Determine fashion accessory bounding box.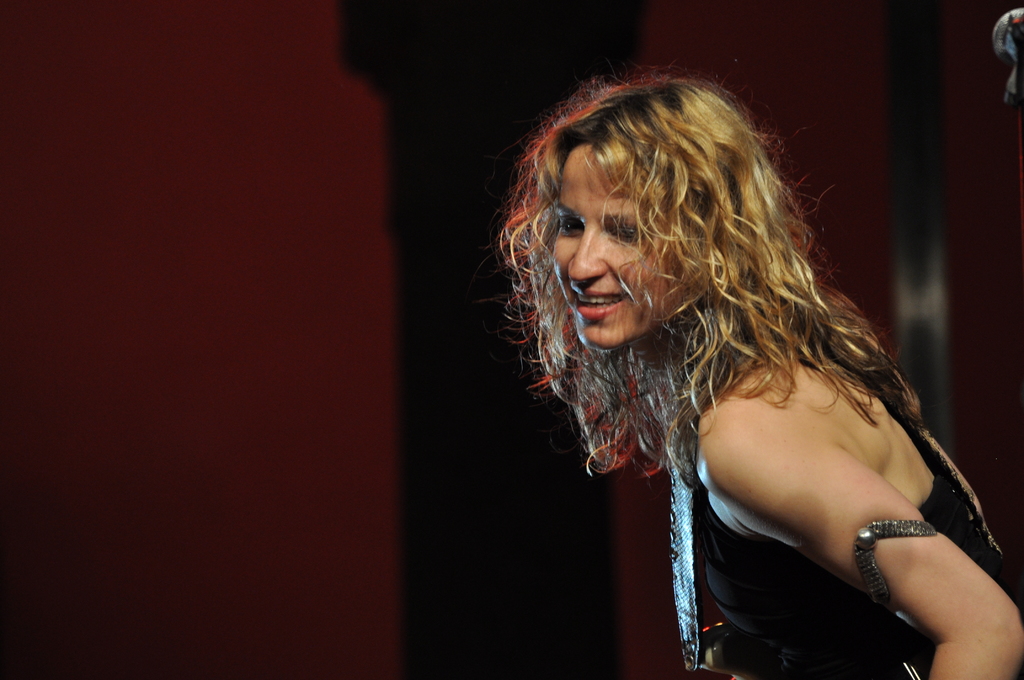
Determined: {"left": 854, "top": 519, "right": 934, "bottom": 609}.
